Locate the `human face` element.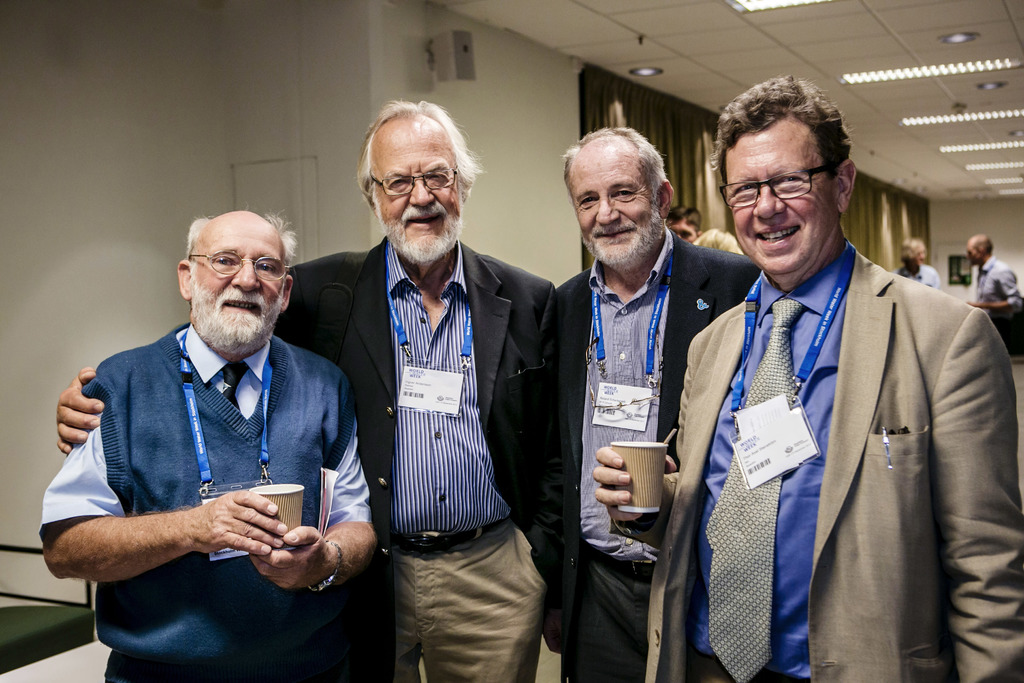
Element bbox: [x1=571, y1=155, x2=662, y2=252].
